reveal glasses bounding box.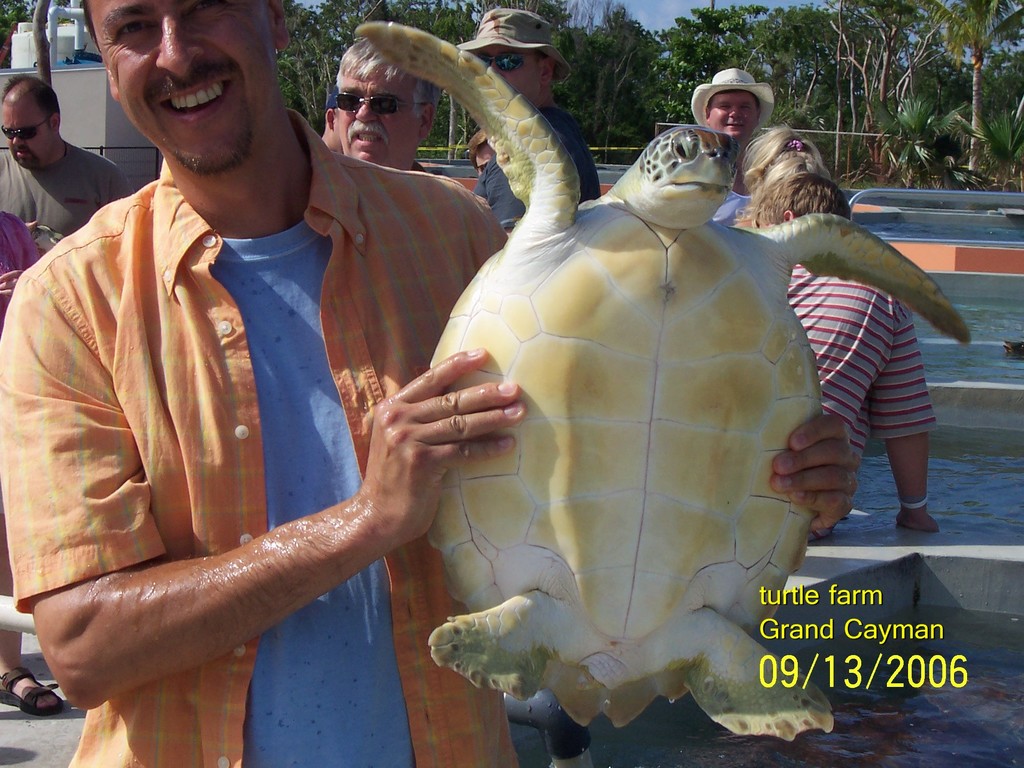
Revealed: 473:52:535:68.
